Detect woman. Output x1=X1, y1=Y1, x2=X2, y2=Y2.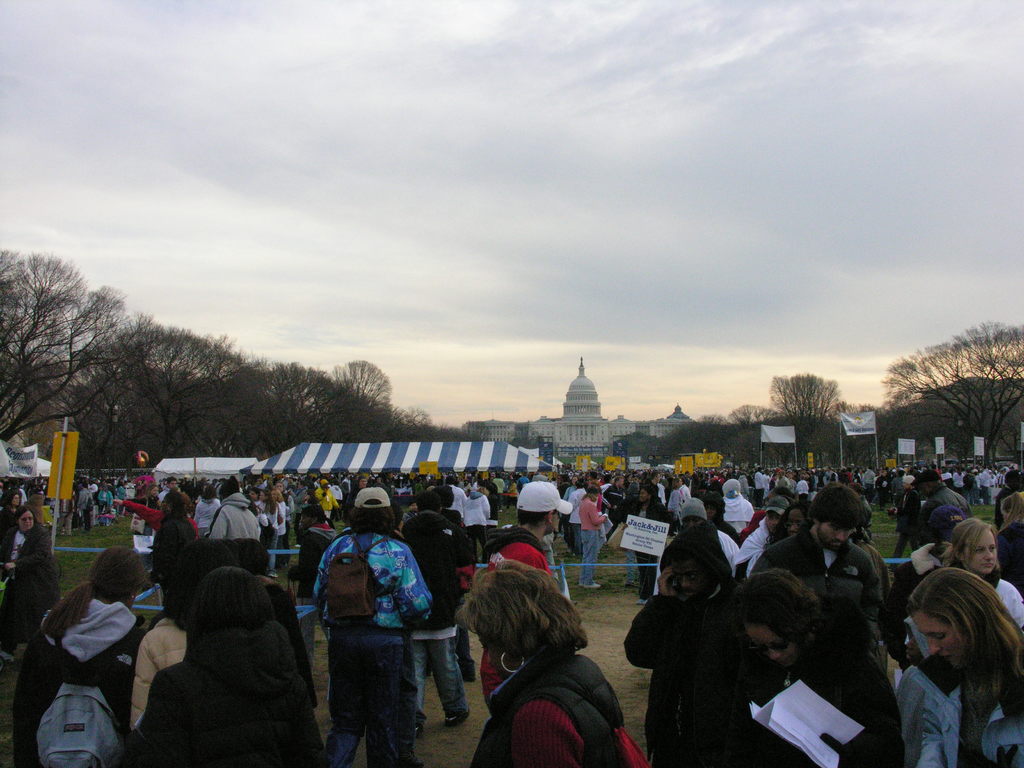
x1=10, y1=541, x2=150, y2=767.
